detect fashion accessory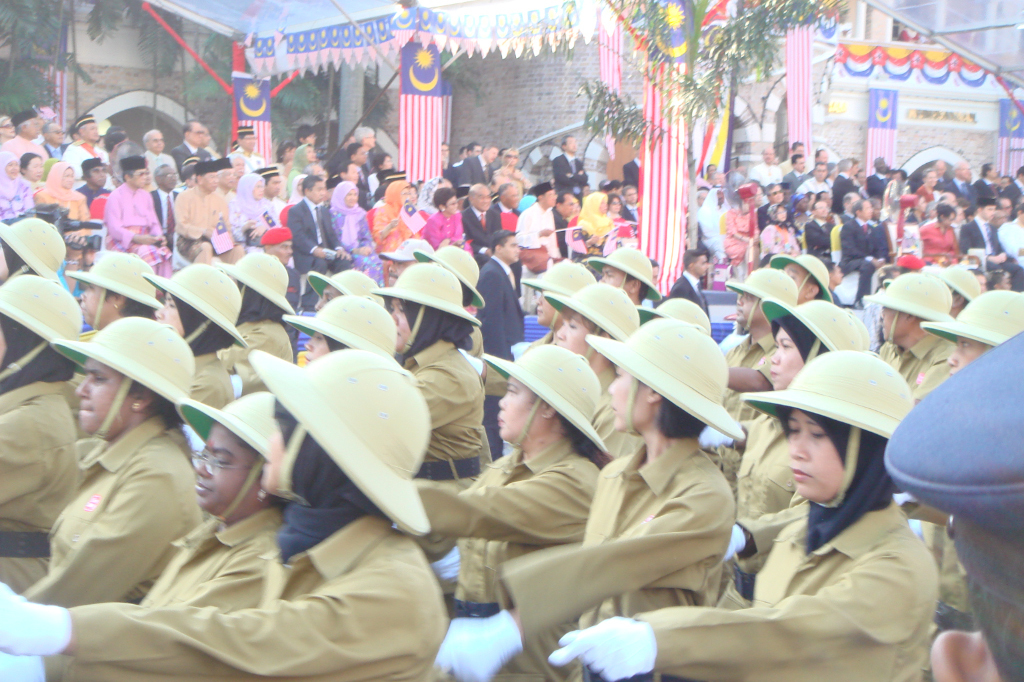
[172, 295, 237, 359]
